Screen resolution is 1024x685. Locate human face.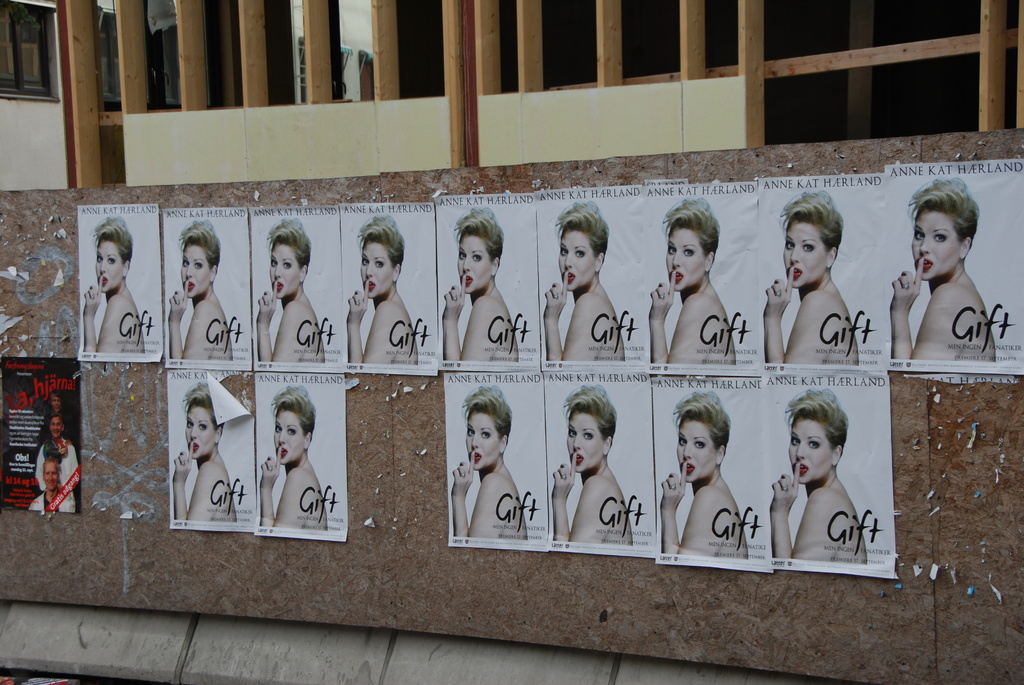
360,240,391,297.
